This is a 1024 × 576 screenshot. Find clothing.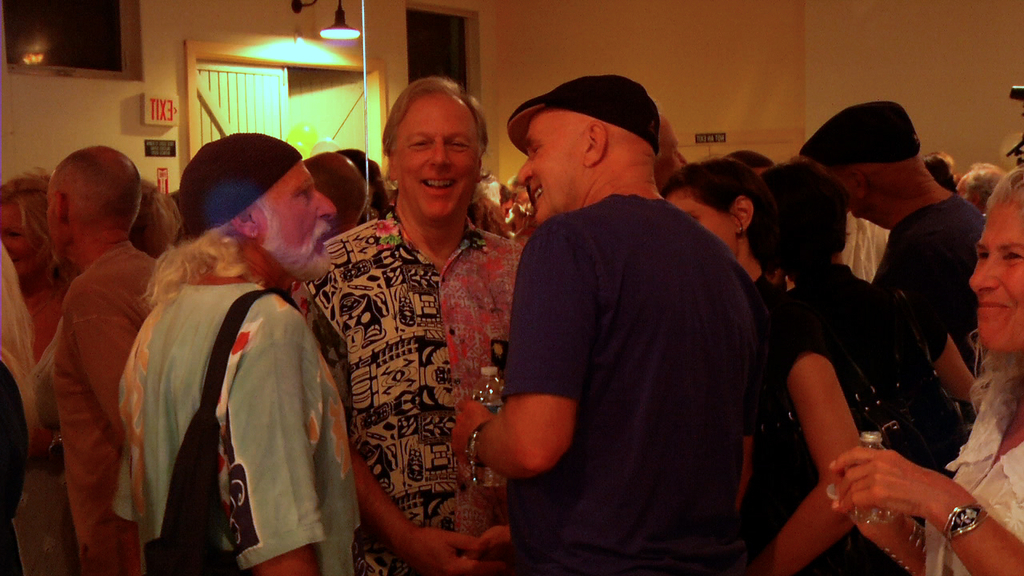
Bounding box: <box>297,199,526,575</box>.
